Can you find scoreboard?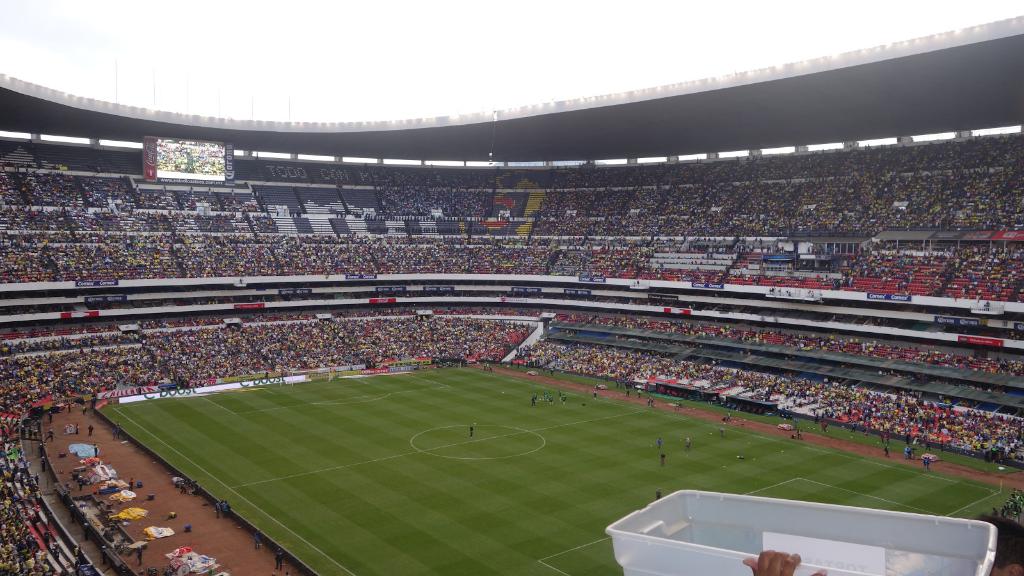
Yes, bounding box: {"x1": 141, "y1": 138, "x2": 241, "y2": 188}.
